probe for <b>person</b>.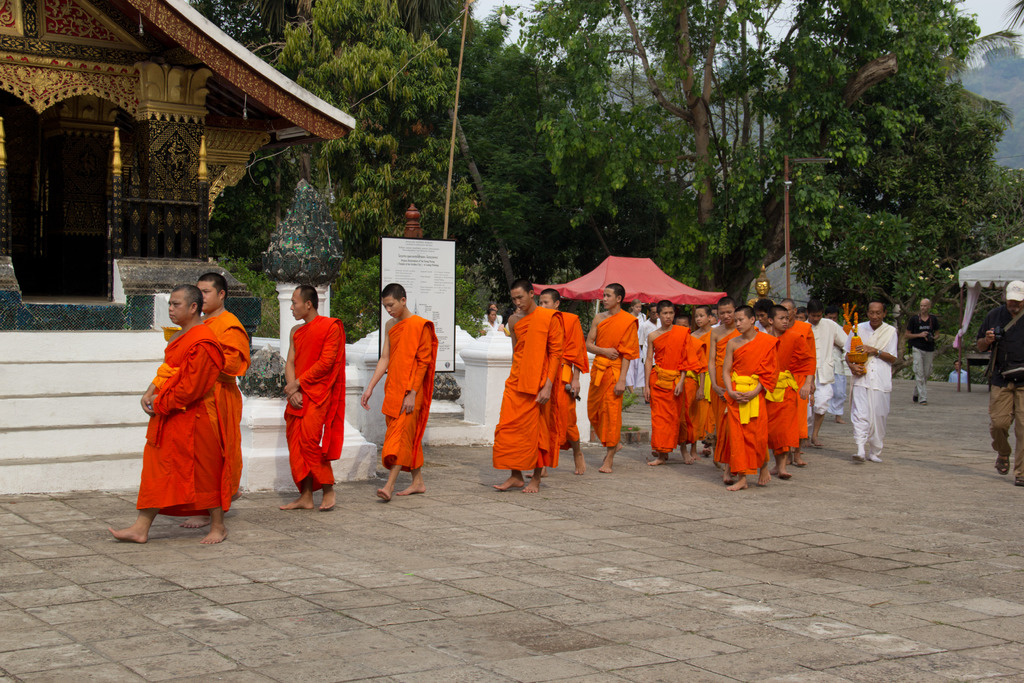
Probe result: detection(189, 273, 246, 527).
